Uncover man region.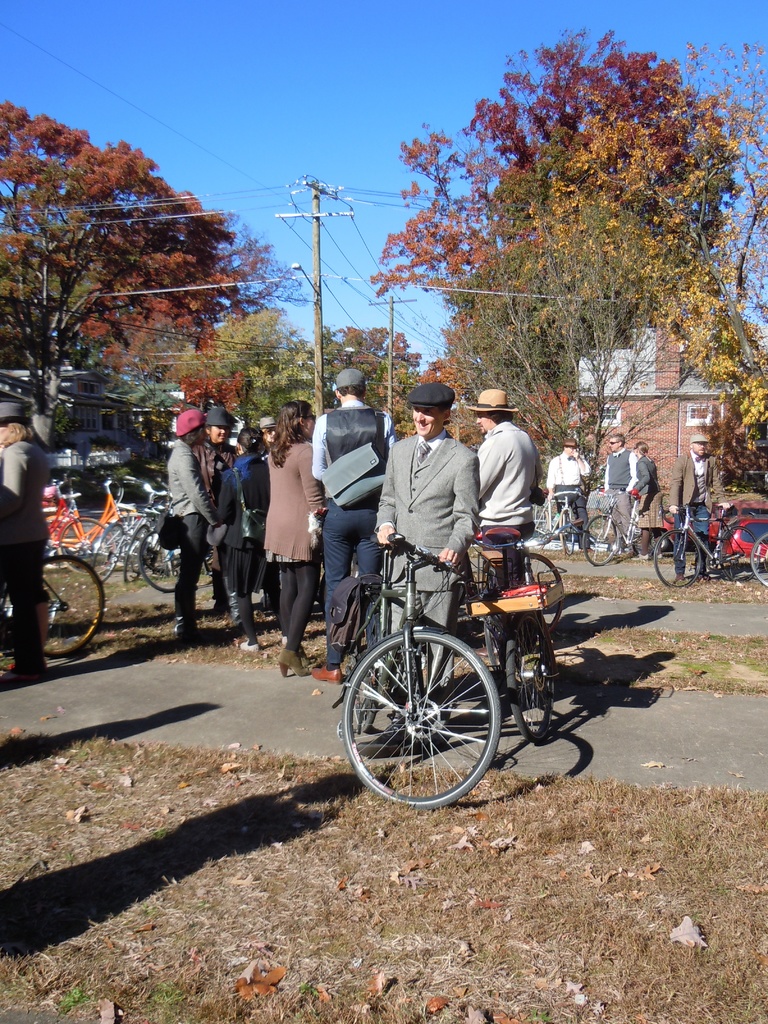
Uncovered: (left=543, top=433, right=590, bottom=557).
